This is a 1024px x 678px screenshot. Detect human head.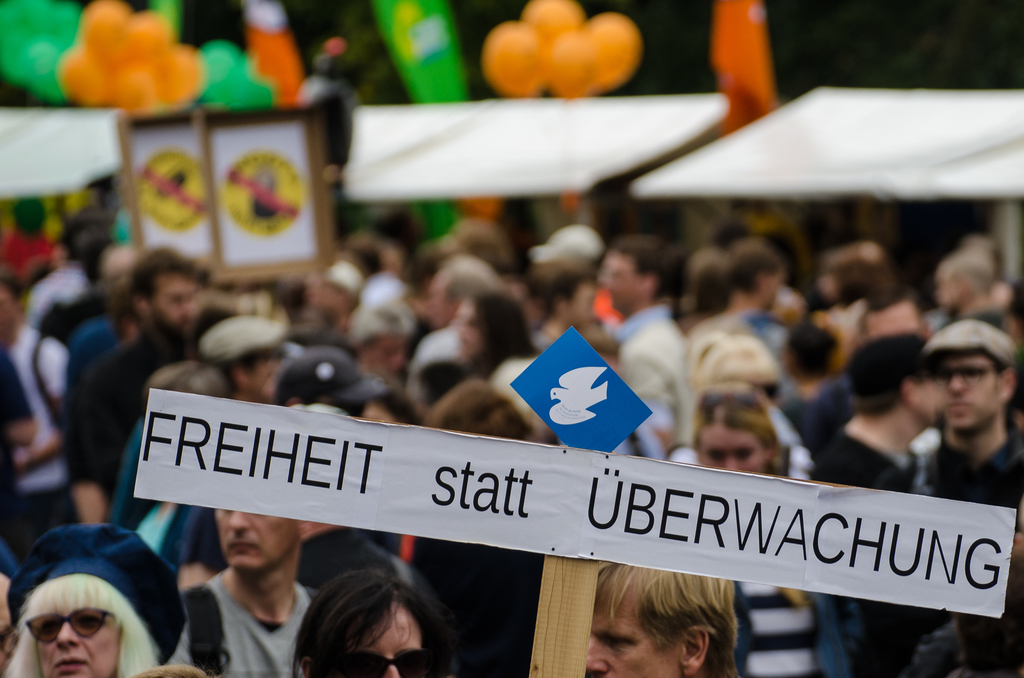
(x1=0, y1=555, x2=182, y2=677).
